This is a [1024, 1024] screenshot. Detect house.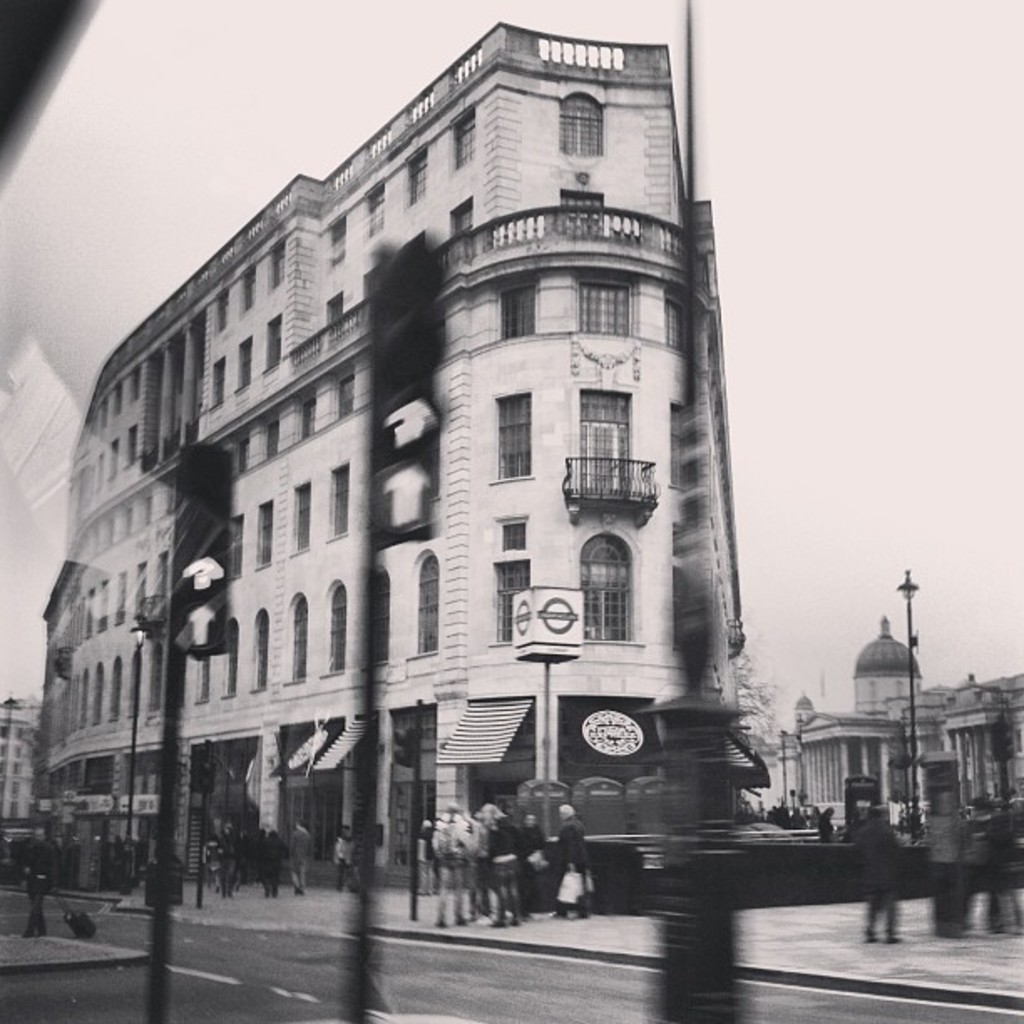
l=12, t=17, r=724, b=895.
